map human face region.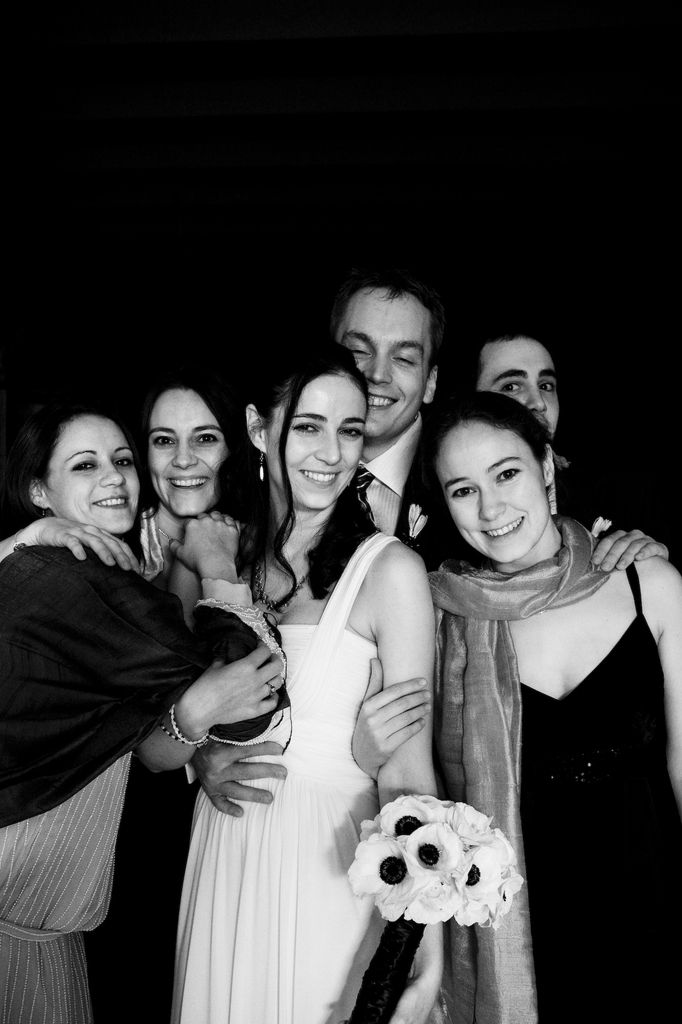
Mapped to 439:423:544:566.
